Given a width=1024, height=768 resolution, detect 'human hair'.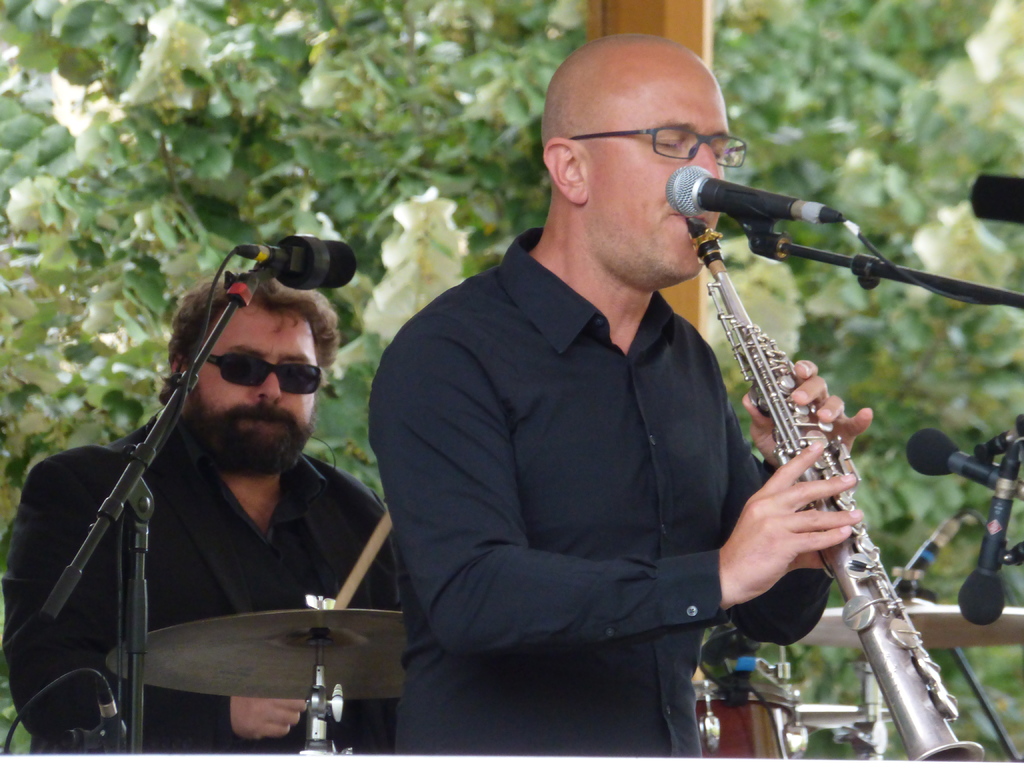
l=163, t=273, r=340, b=406.
